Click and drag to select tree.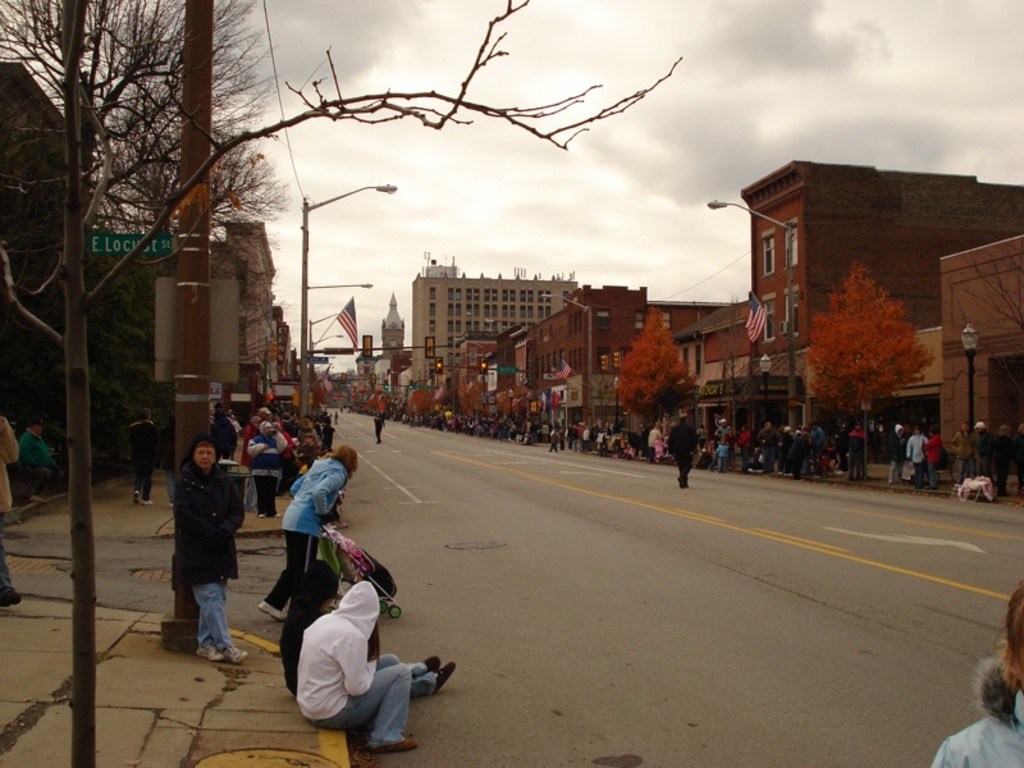
Selection: [617,308,727,486].
